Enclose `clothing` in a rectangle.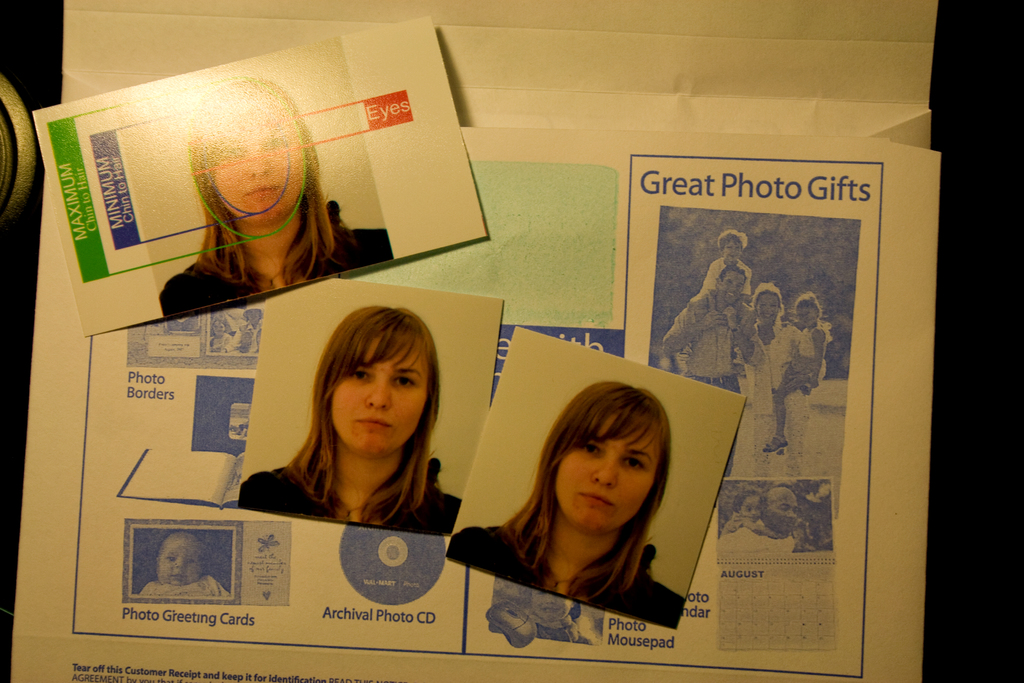
select_region(138, 575, 228, 602).
